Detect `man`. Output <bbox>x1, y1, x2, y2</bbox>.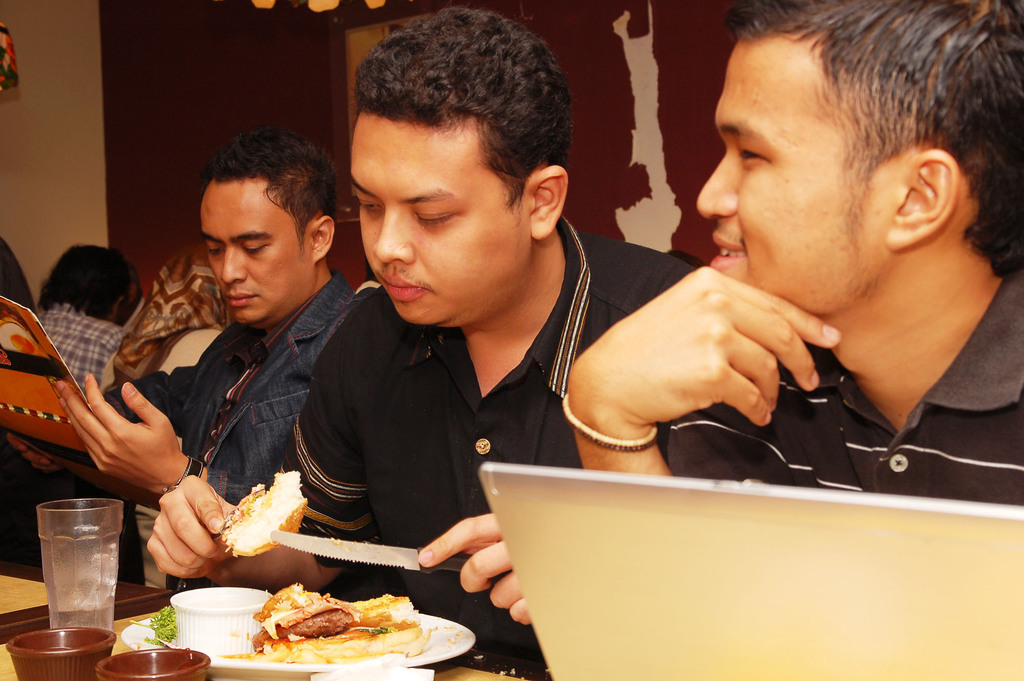
<bbox>7, 131, 365, 591</bbox>.
